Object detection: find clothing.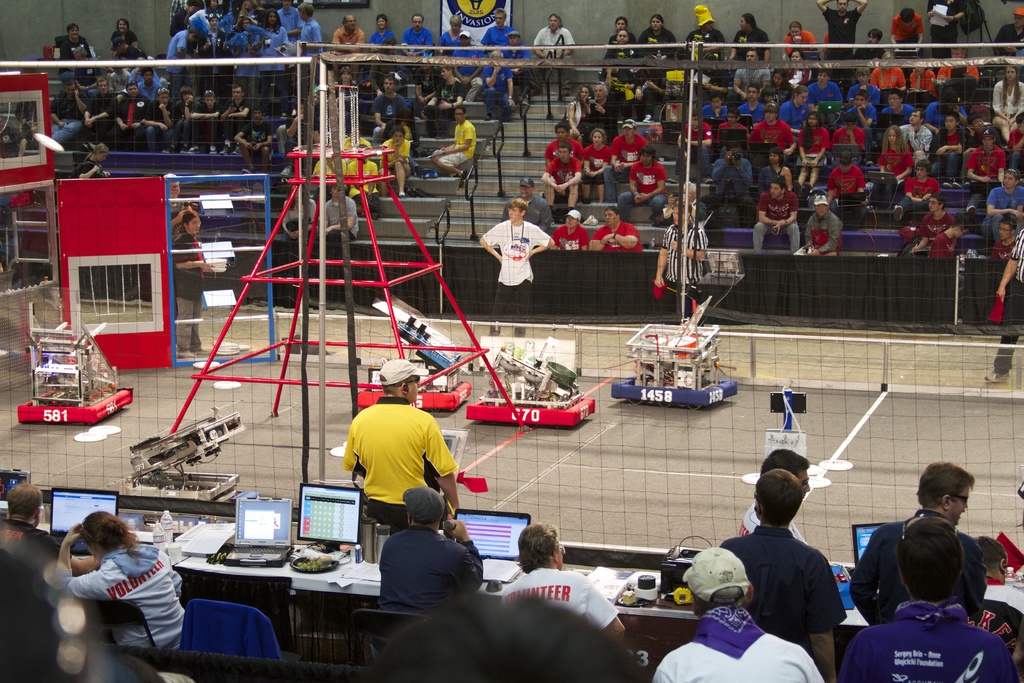
401/22/434/58.
